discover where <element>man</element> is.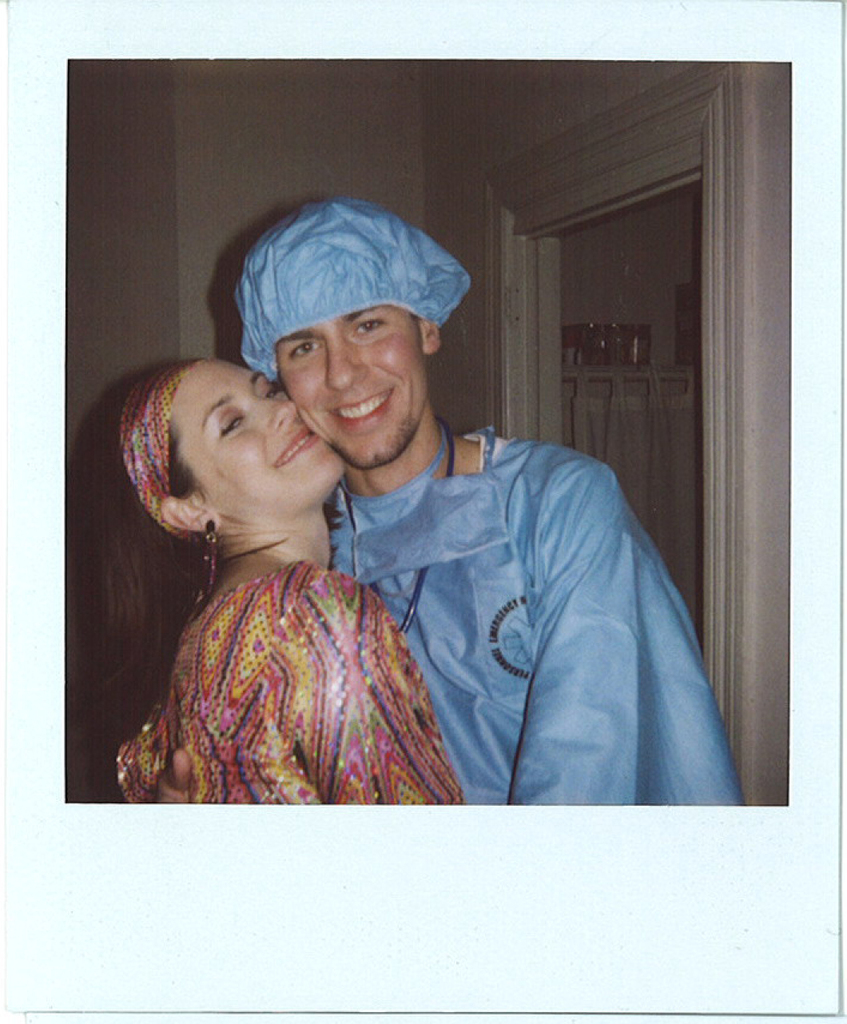
Discovered at Rect(240, 197, 745, 806).
